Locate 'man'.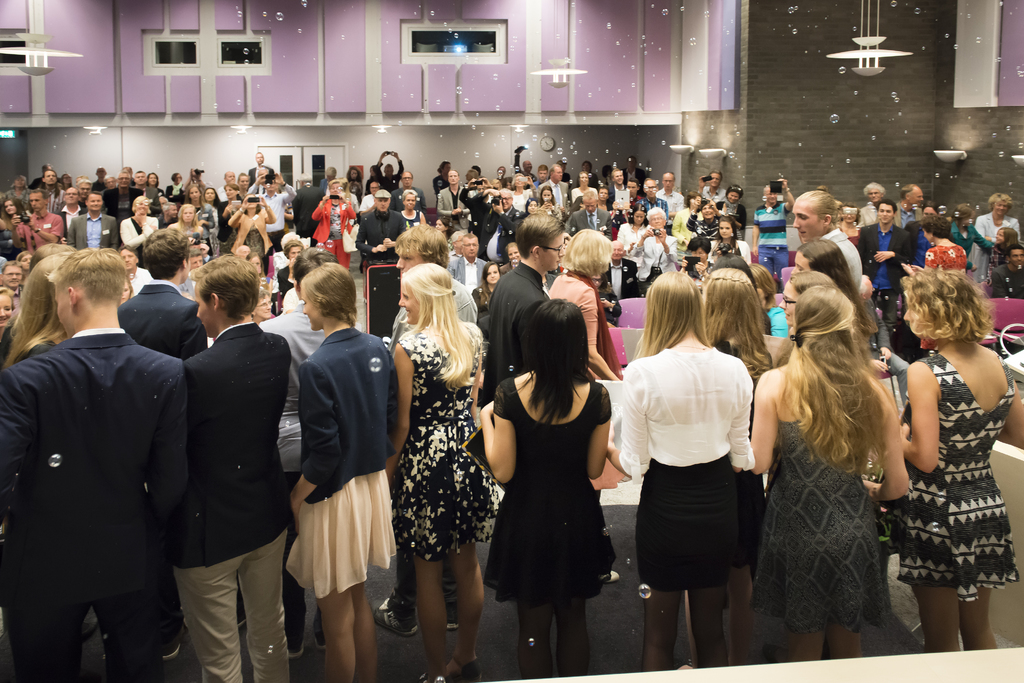
Bounding box: [x1=357, y1=185, x2=408, y2=270].
